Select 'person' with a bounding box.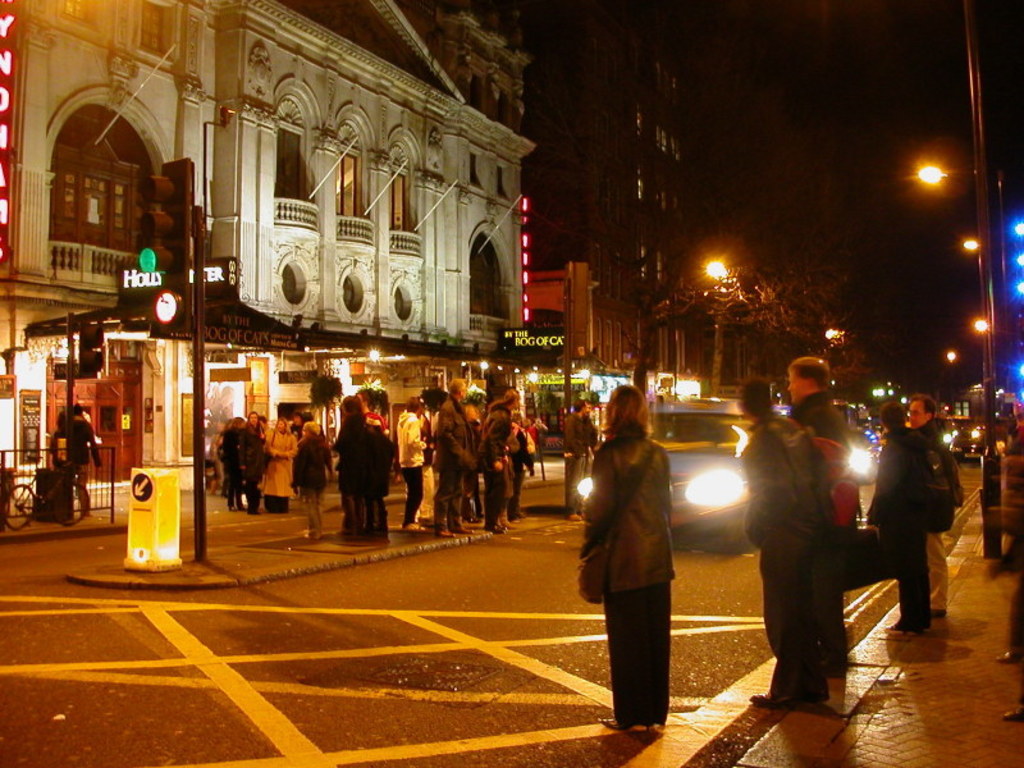
(735,375,840,707).
